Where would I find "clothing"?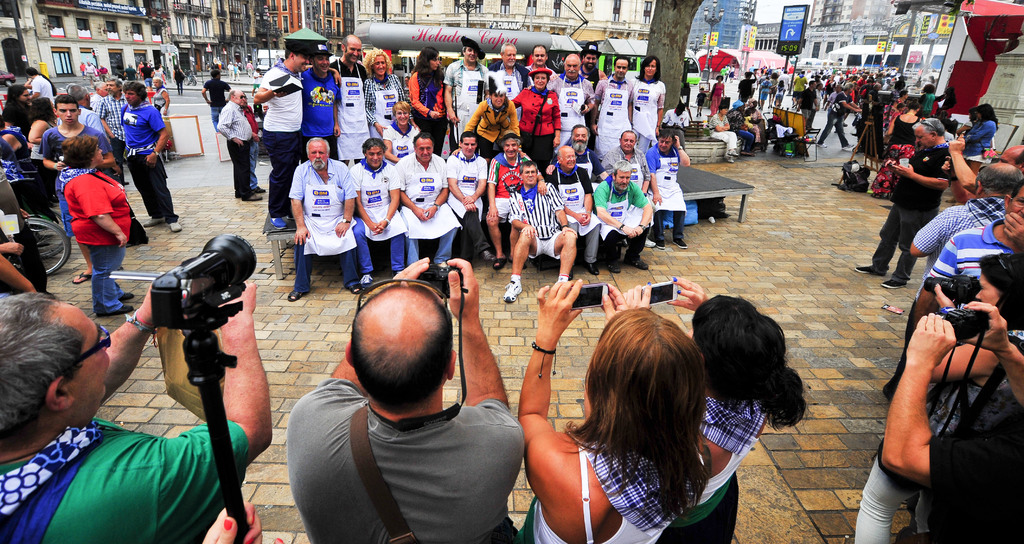
At x1=39 y1=125 x2=100 y2=238.
